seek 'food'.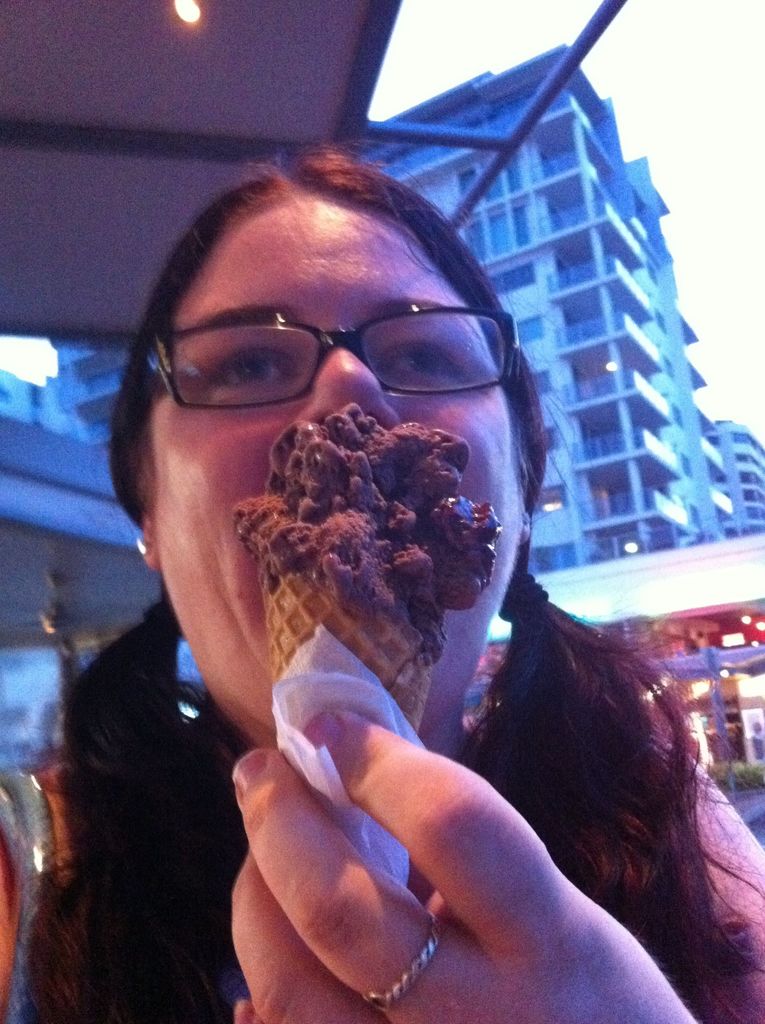
[227, 350, 534, 681].
